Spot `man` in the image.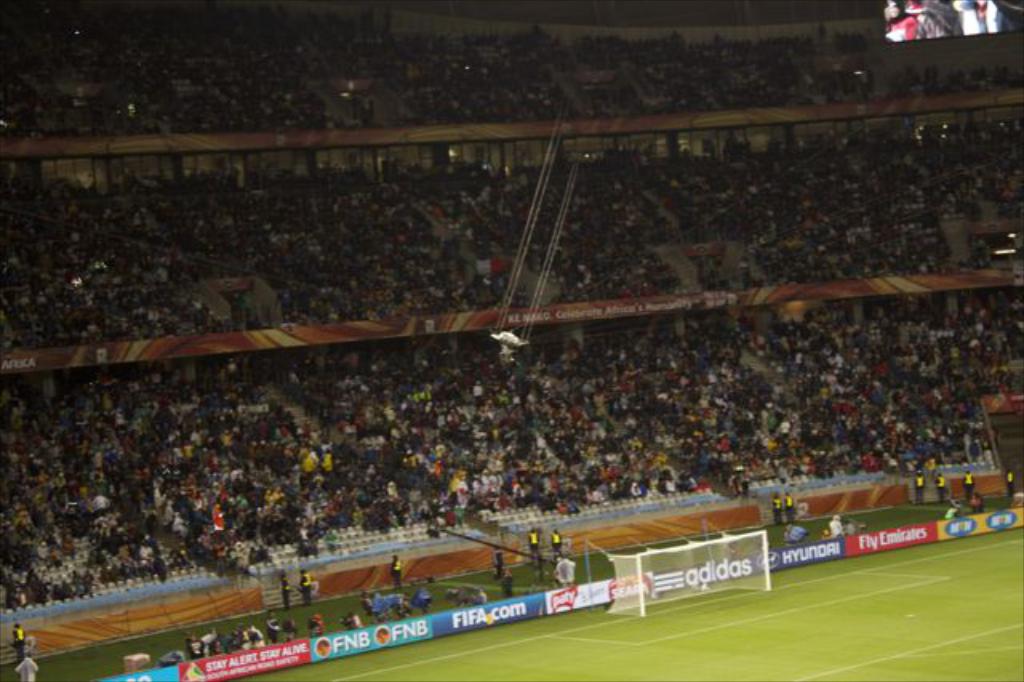
`man` found at detection(386, 551, 402, 589).
